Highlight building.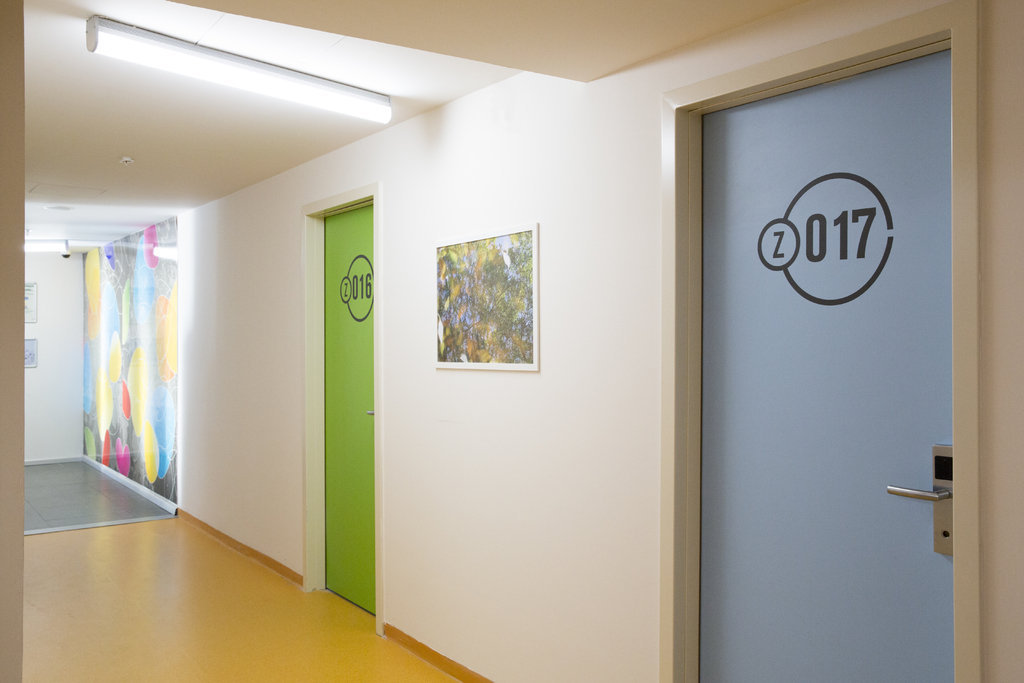
Highlighted region: rect(0, 0, 1023, 682).
